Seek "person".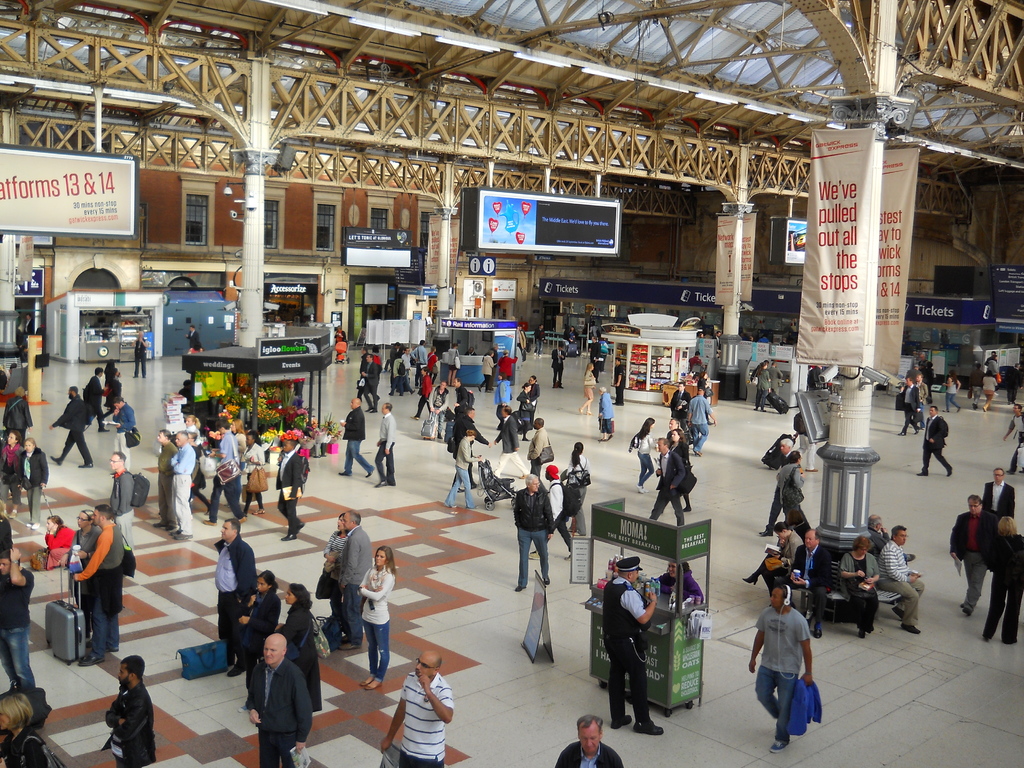
(97,652,153,764).
